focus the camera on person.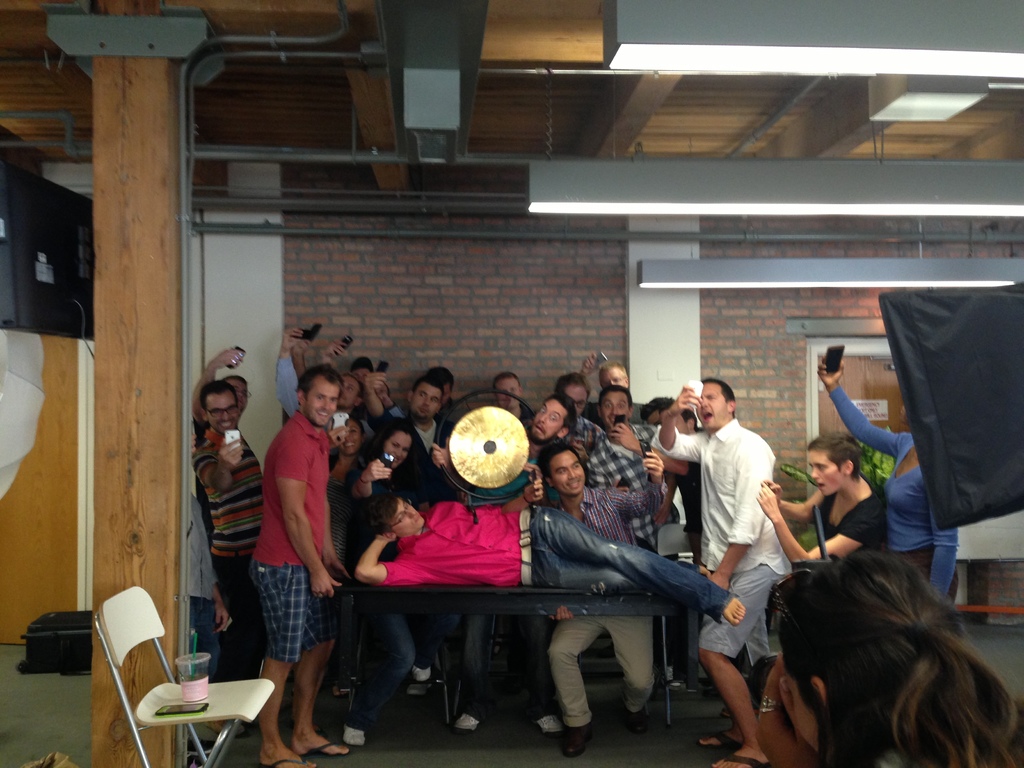
Focus region: x1=184, y1=335, x2=265, y2=674.
